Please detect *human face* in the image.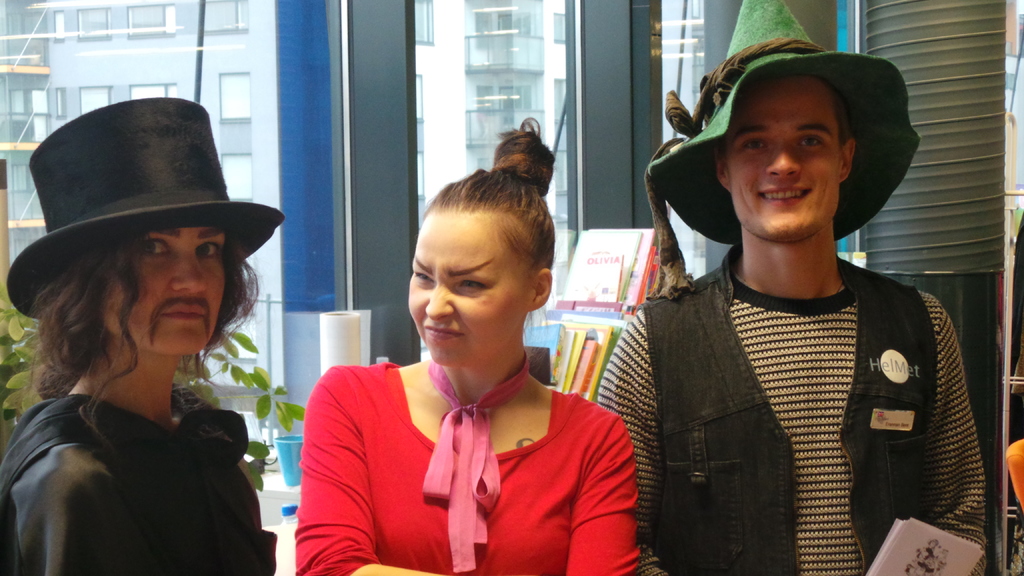
[404,211,535,362].
